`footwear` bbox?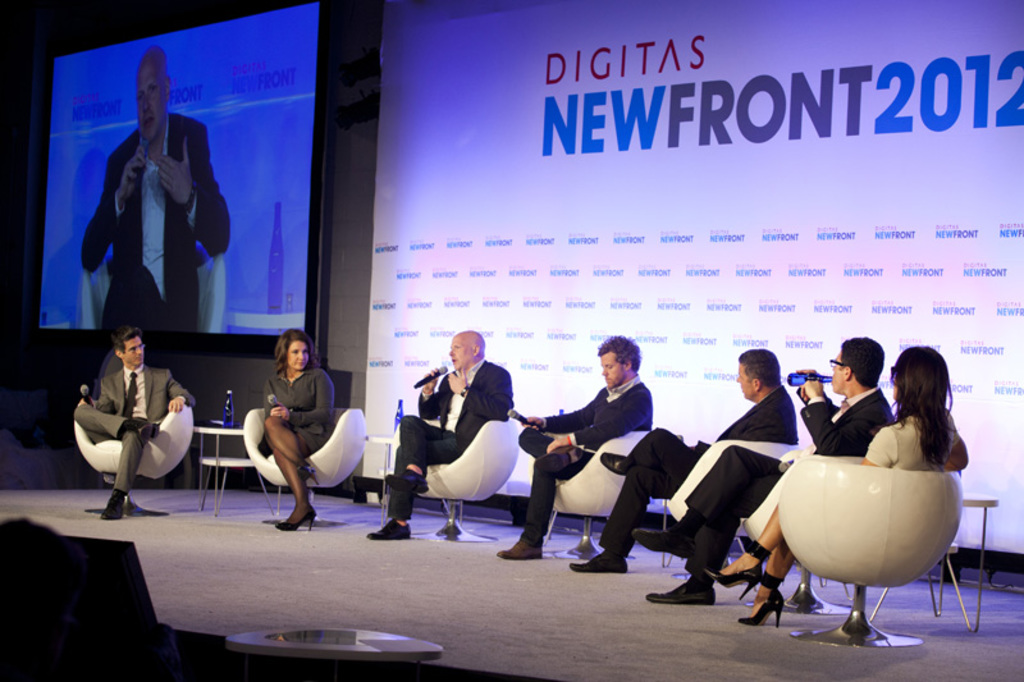
(568,551,622,576)
